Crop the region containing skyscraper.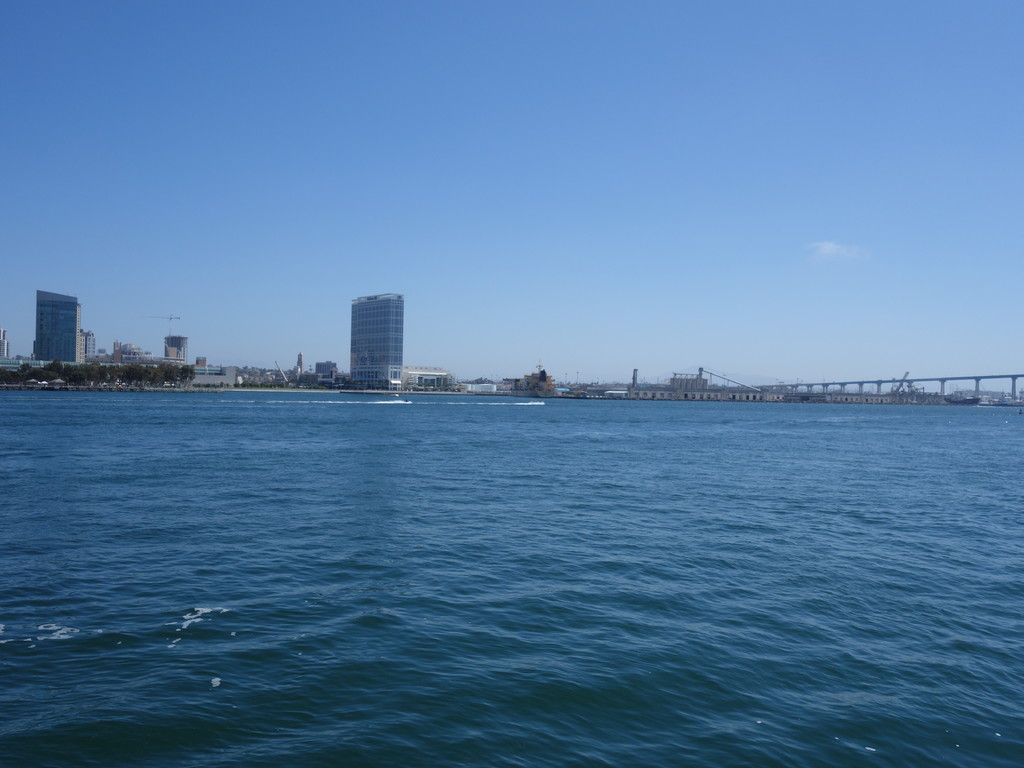
Crop region: locate(328, 278, 418, 389).
